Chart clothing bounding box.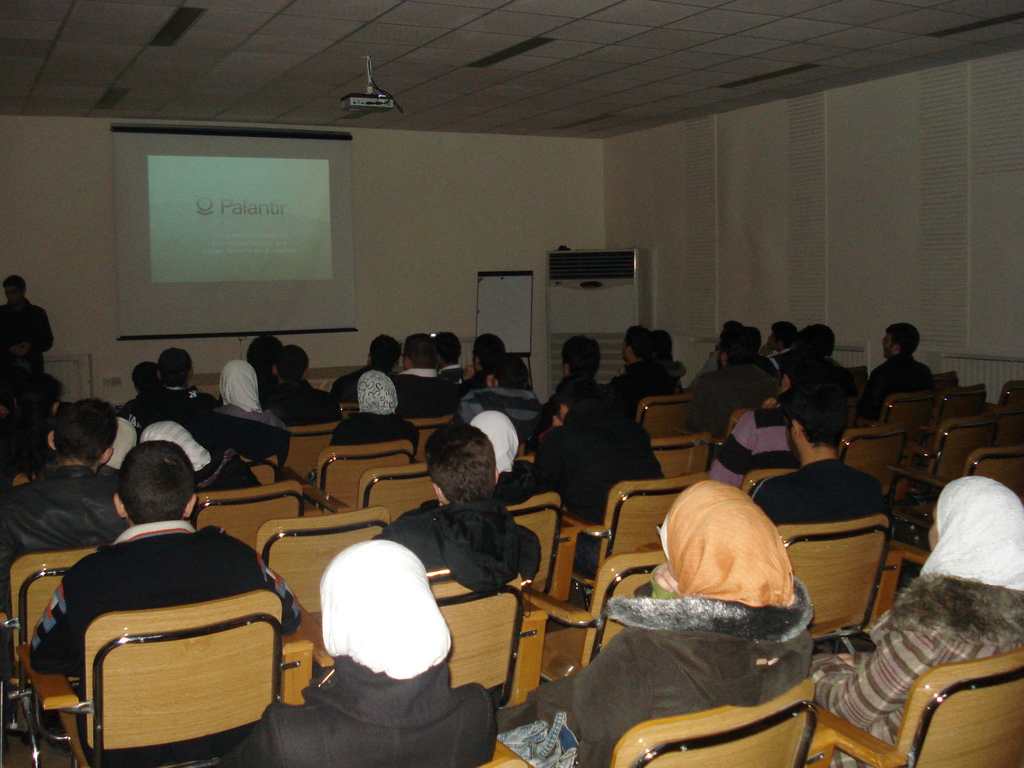
Charted: <box>0,291,43,368</box>.
